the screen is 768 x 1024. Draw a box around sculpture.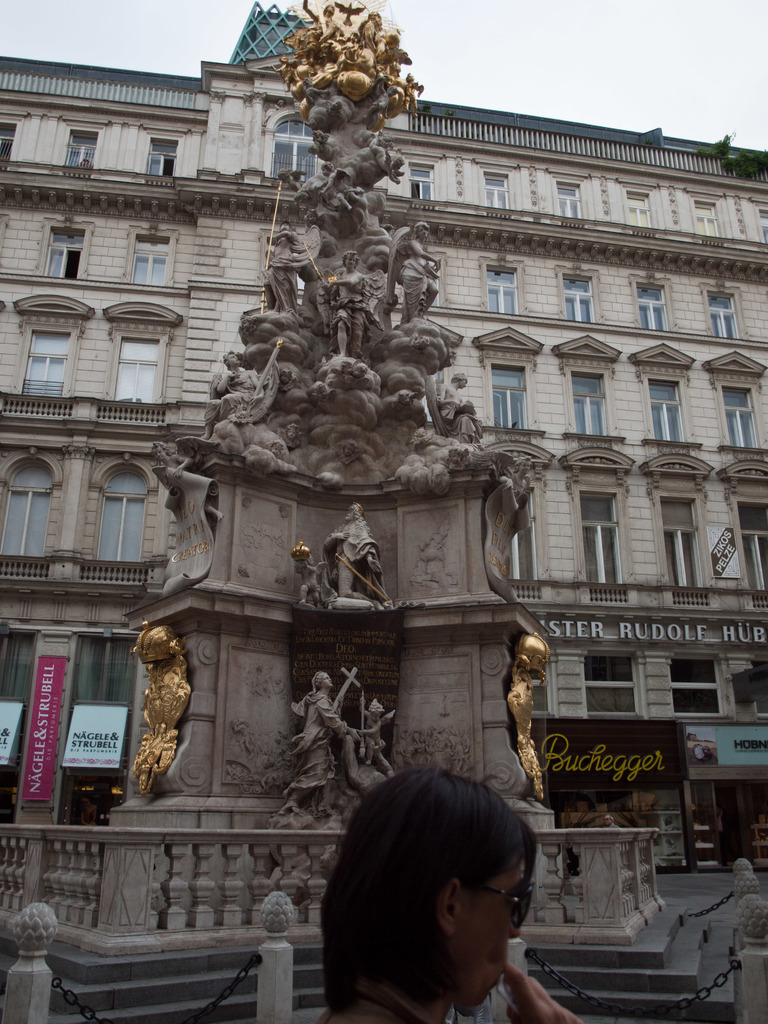
x1=268, y1=439, x2=287, y2=461.
